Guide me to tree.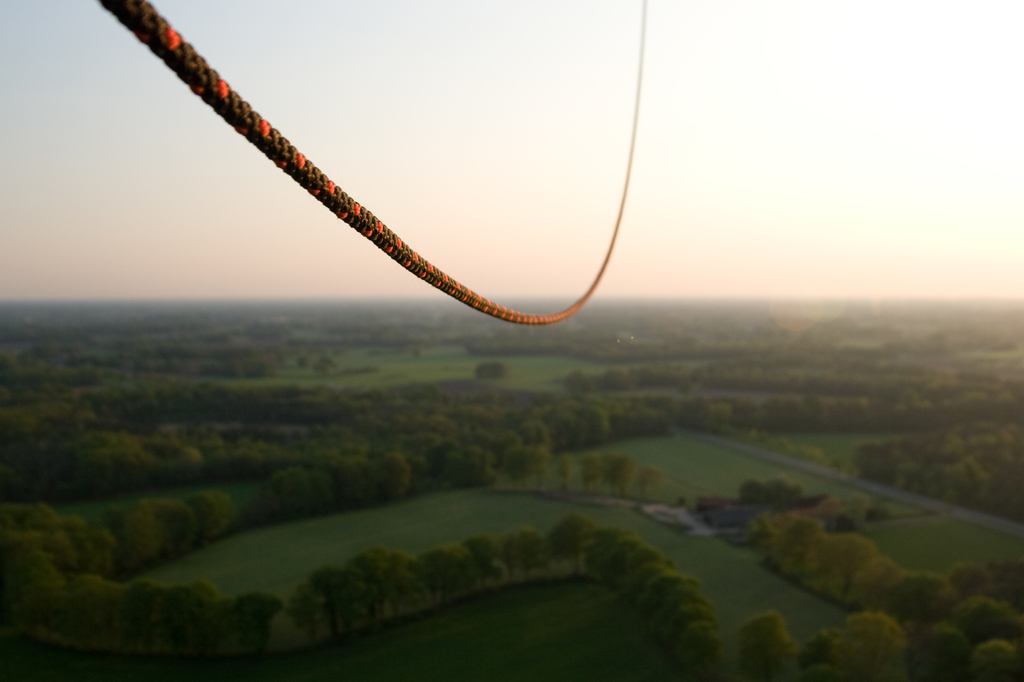
Guidance: {"x1": 678, "y1": 390, "x2": 707, "y2": 428}.
